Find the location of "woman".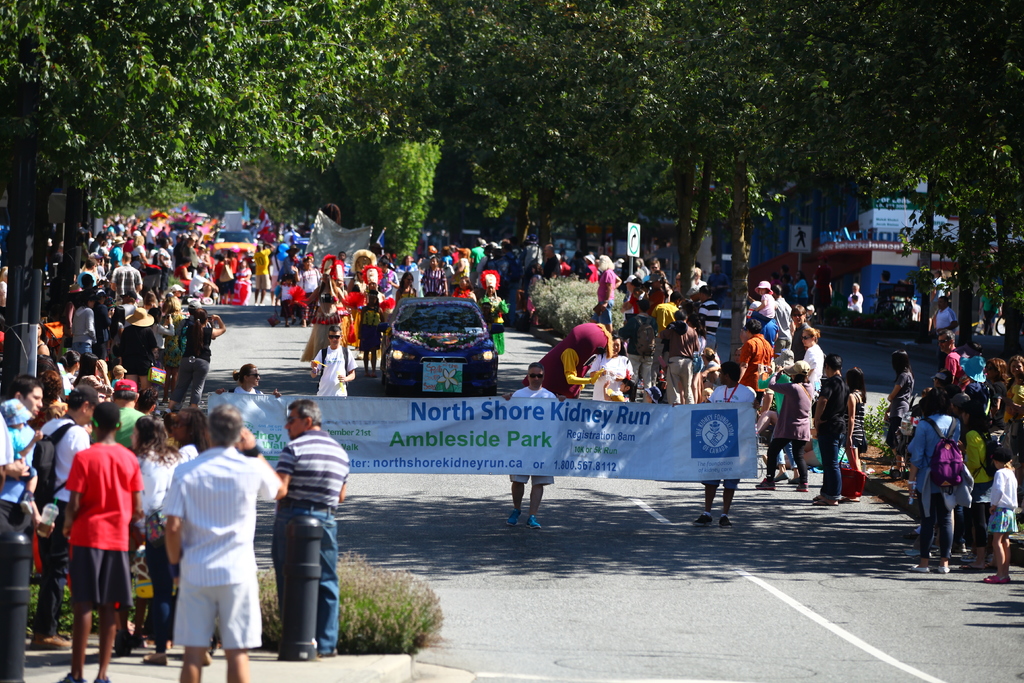
Location: 800/327/826/393.
